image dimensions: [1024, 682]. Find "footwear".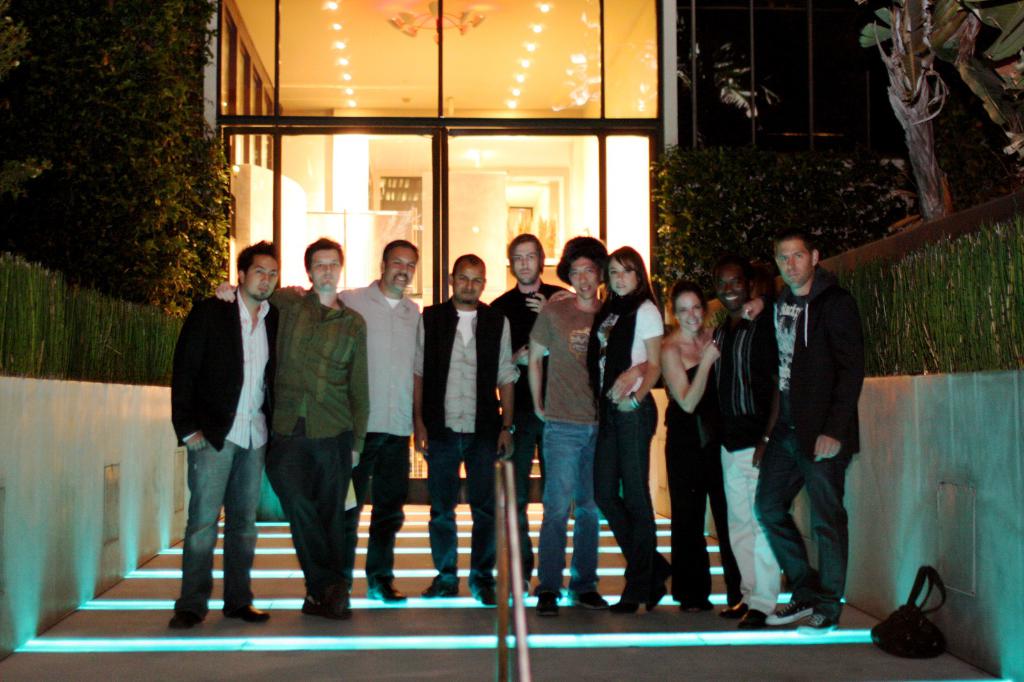
<box>531,591,559,618</box>.
